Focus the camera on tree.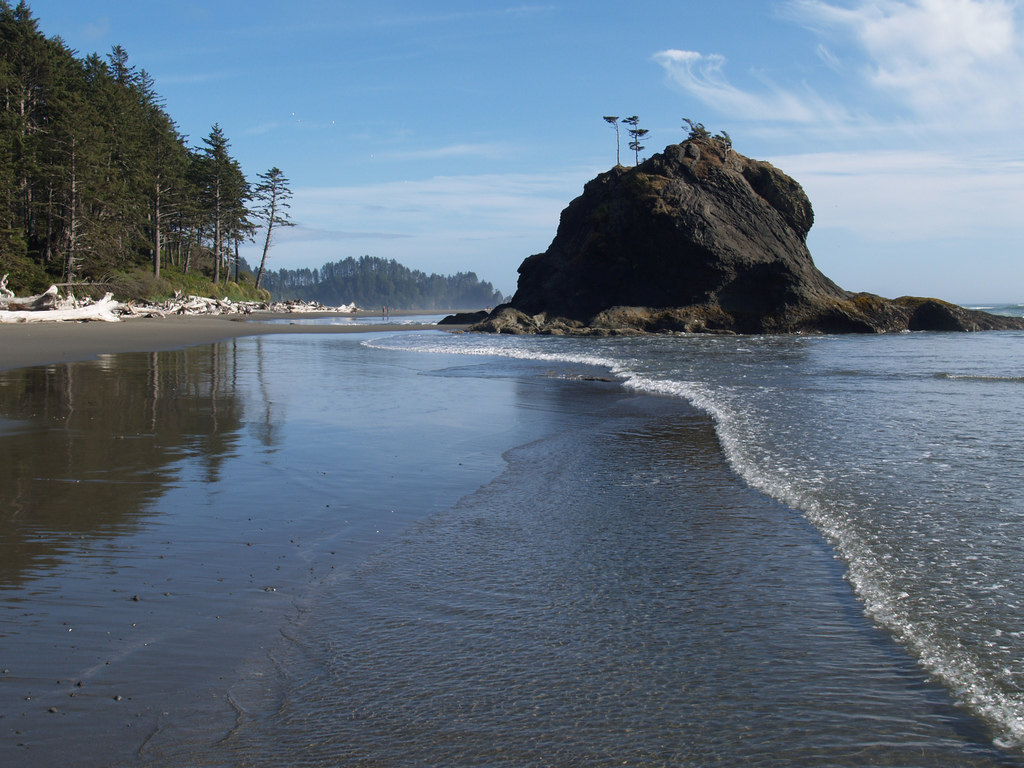
Focus region: 603 115 625 167.
